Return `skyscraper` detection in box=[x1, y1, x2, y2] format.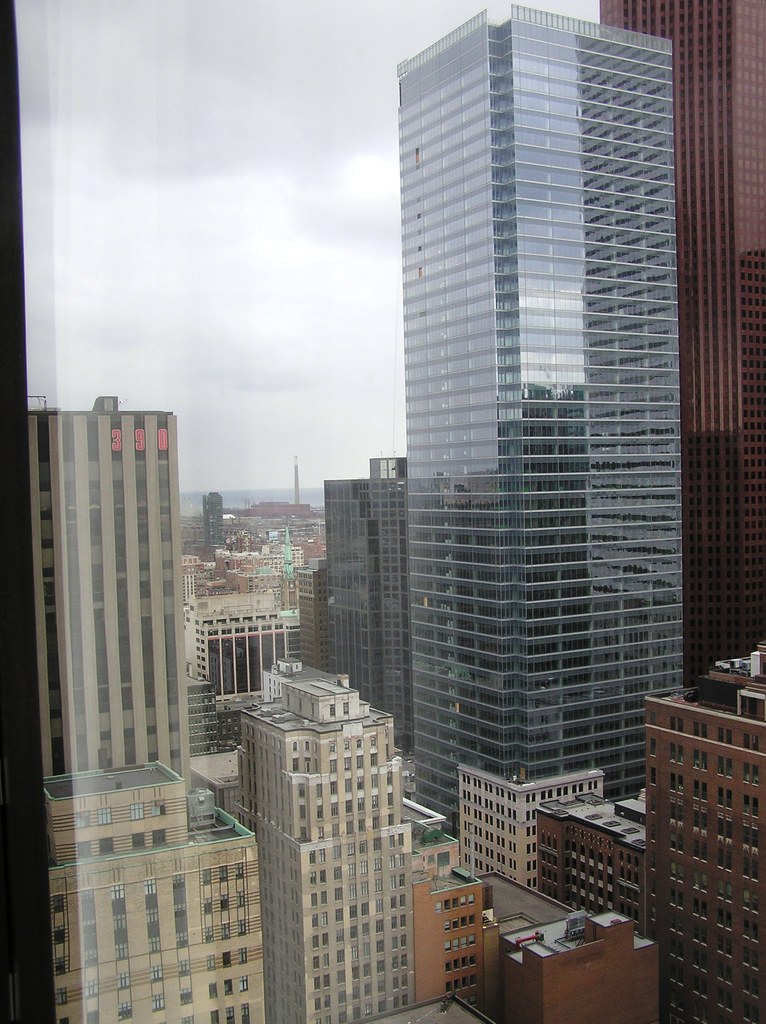
box=[18, 396, 186, 794].
